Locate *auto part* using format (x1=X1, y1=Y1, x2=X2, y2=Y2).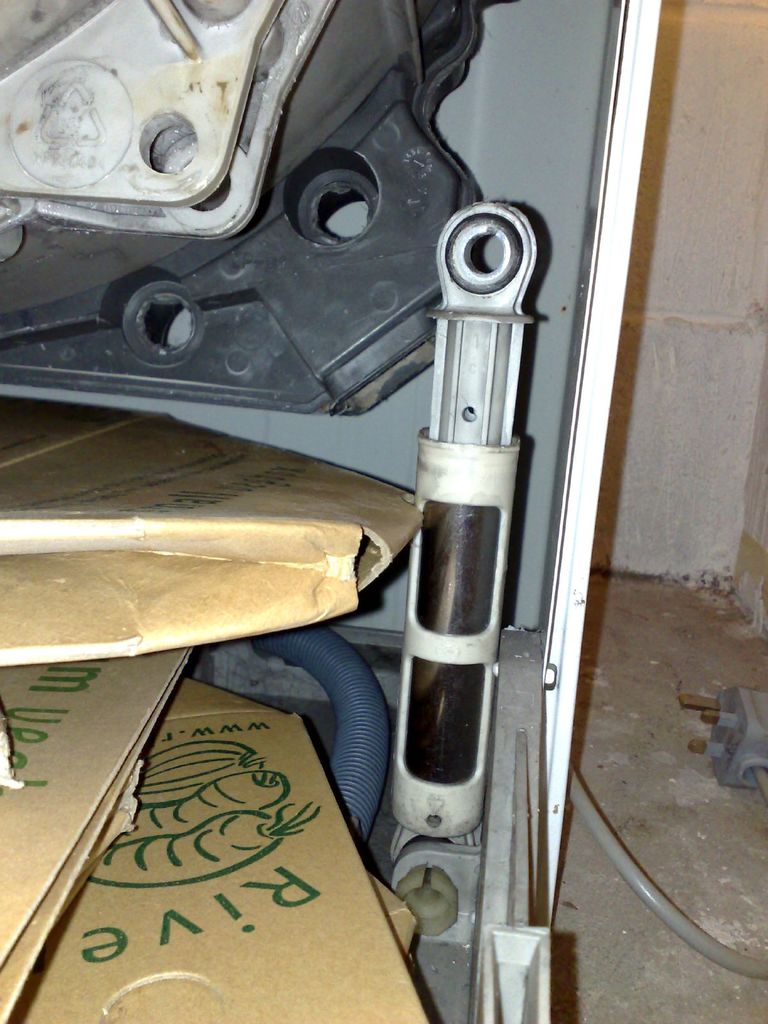
(x1=0, y1=0, x2=487, y2=416).
